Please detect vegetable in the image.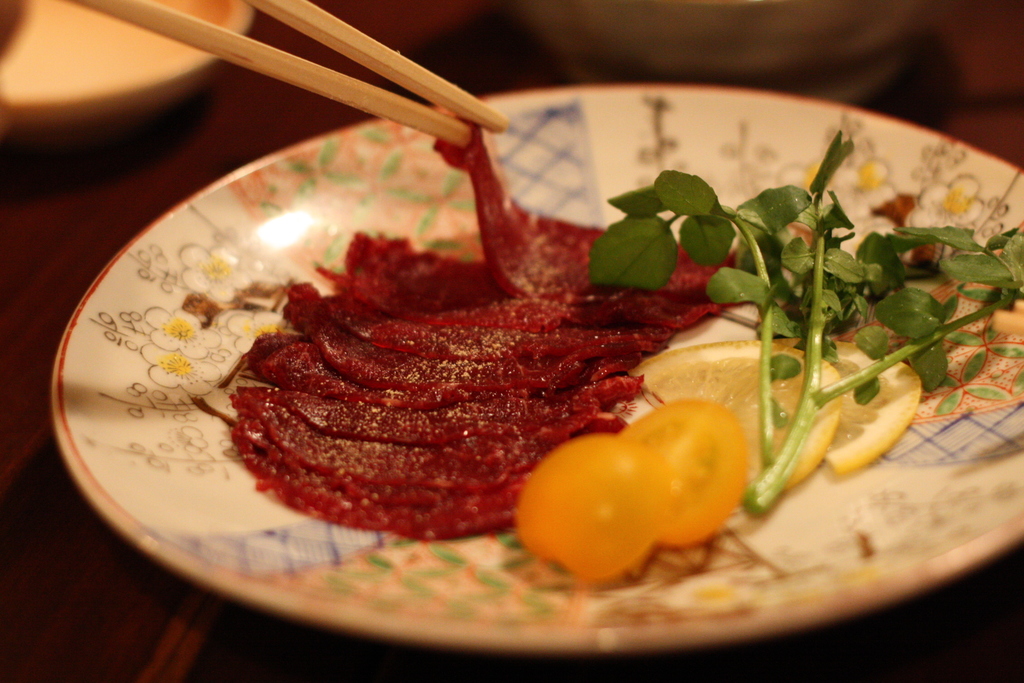
[524, 386, 751, 581].
